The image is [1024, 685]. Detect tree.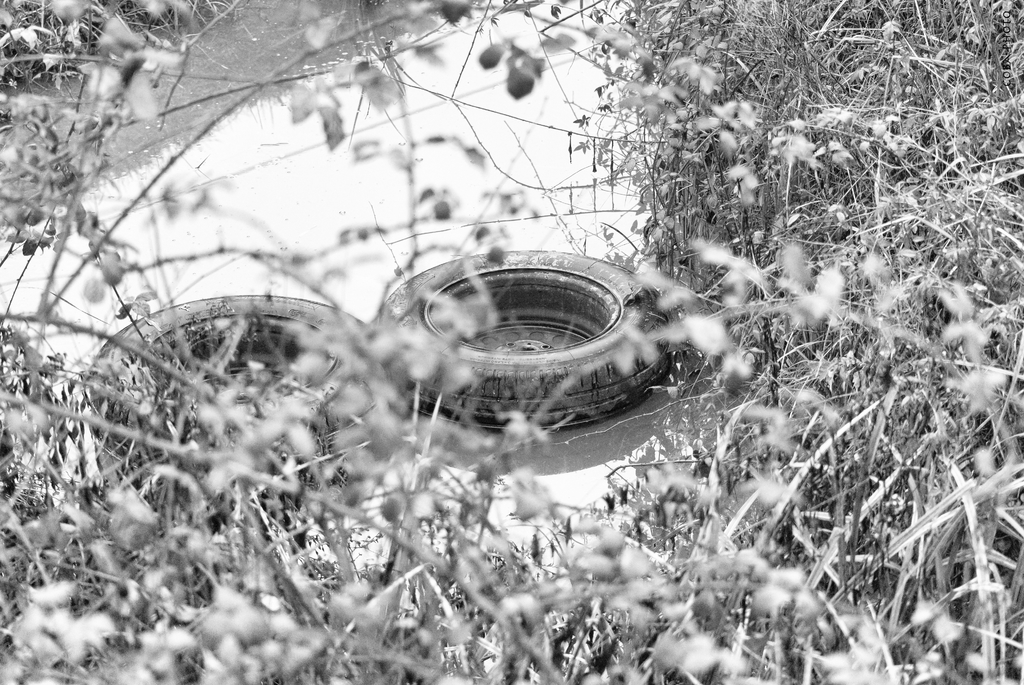
Detection: bbox=[563, 0, 1023, 684].
